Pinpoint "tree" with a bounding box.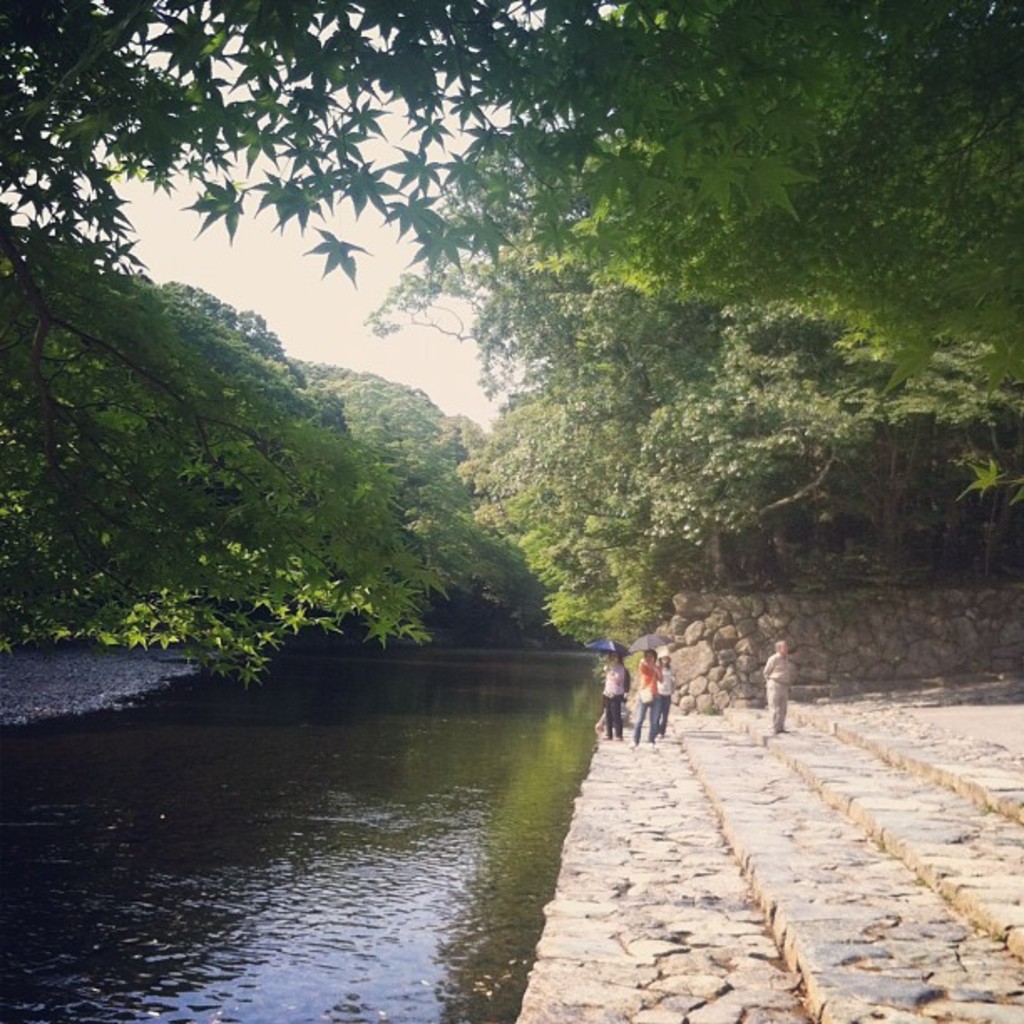
l=22, t=186, r=500, b=699.
